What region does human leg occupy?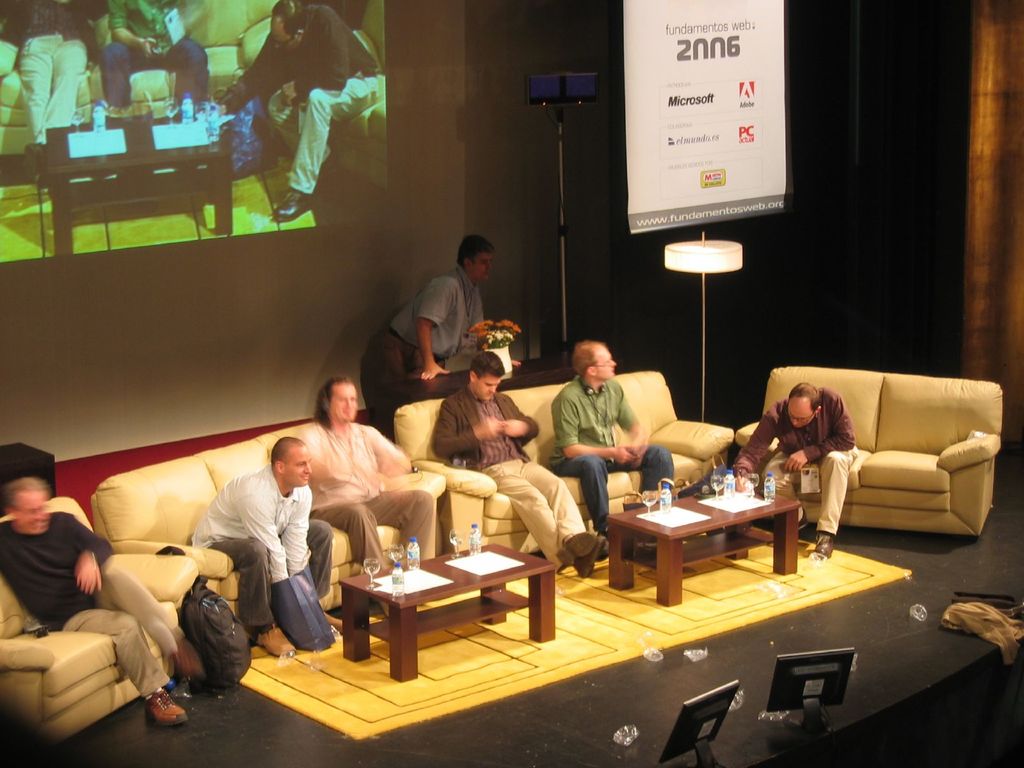
box=[308, 506, 378, 572].
